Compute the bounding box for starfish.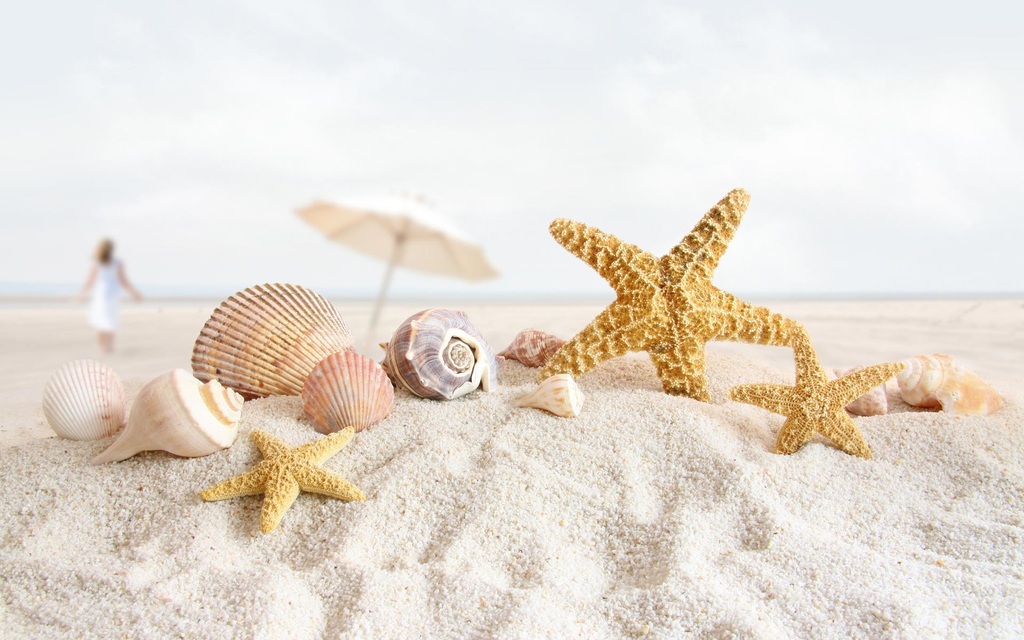
BBox(733, 341, 901, 454).
